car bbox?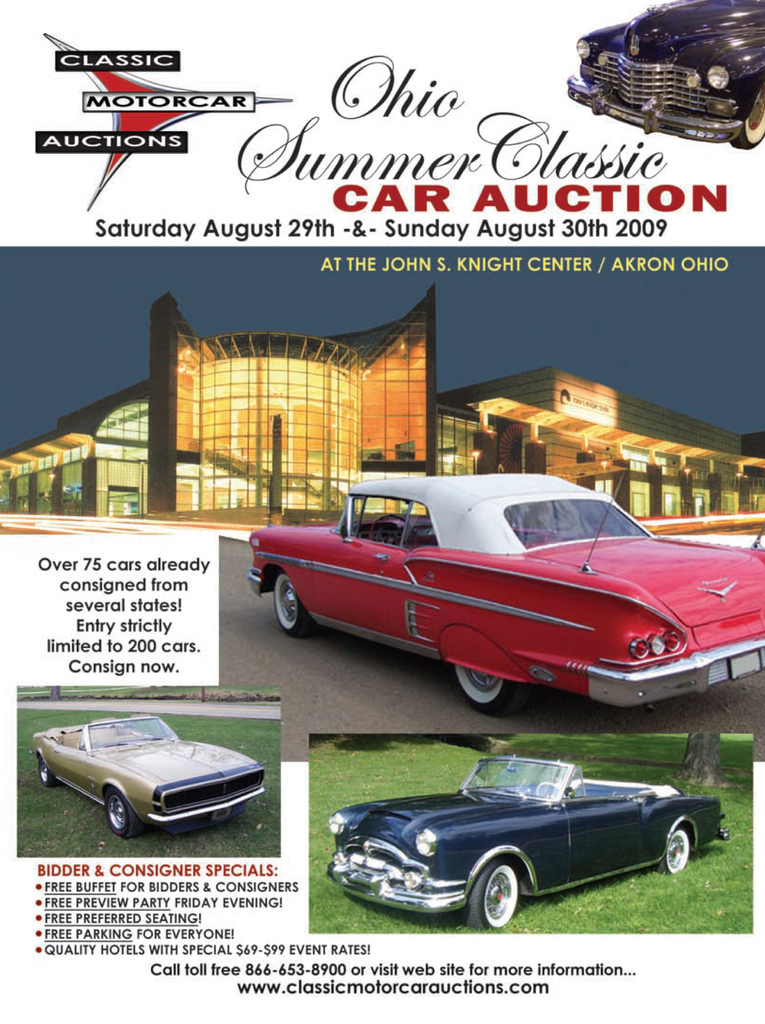
rect(317, 756, 729, 925)
